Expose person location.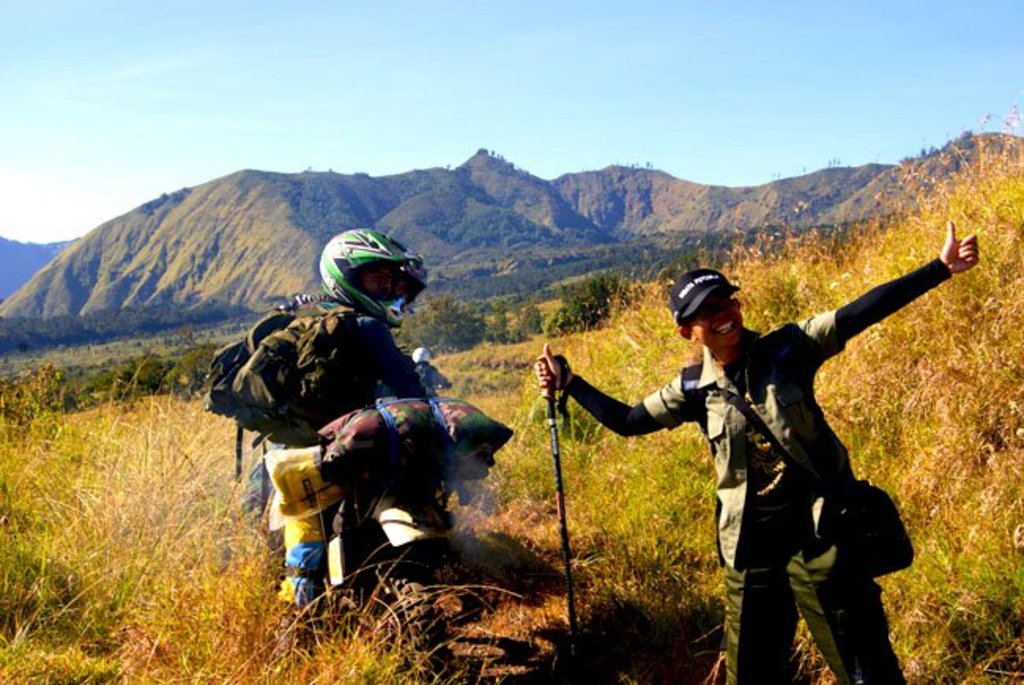
Exposed at select_region(235, 239, 488, 619).
